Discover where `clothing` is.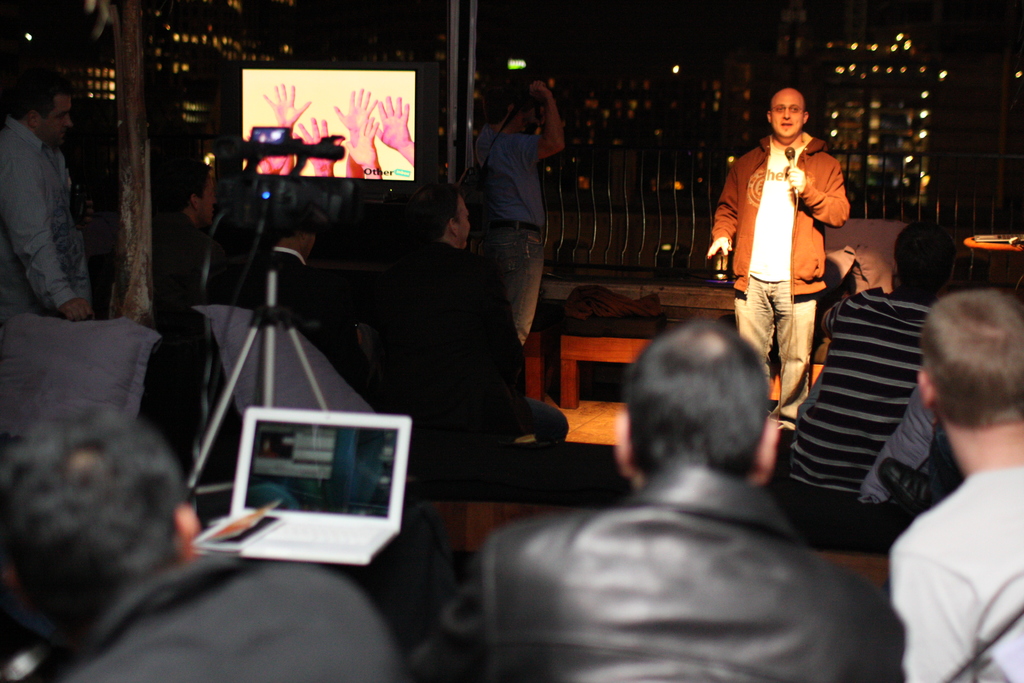
Discovered at <box>765,273,932,526</box>.
